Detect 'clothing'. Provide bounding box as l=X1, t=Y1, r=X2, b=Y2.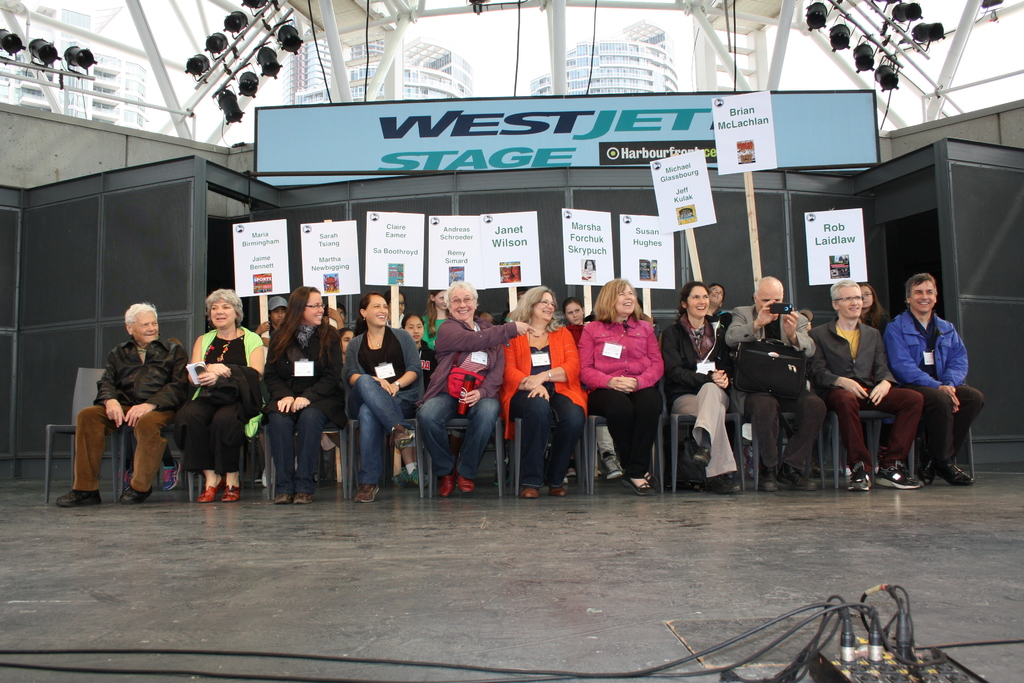
l=403, t=322, r=524, b=495.
